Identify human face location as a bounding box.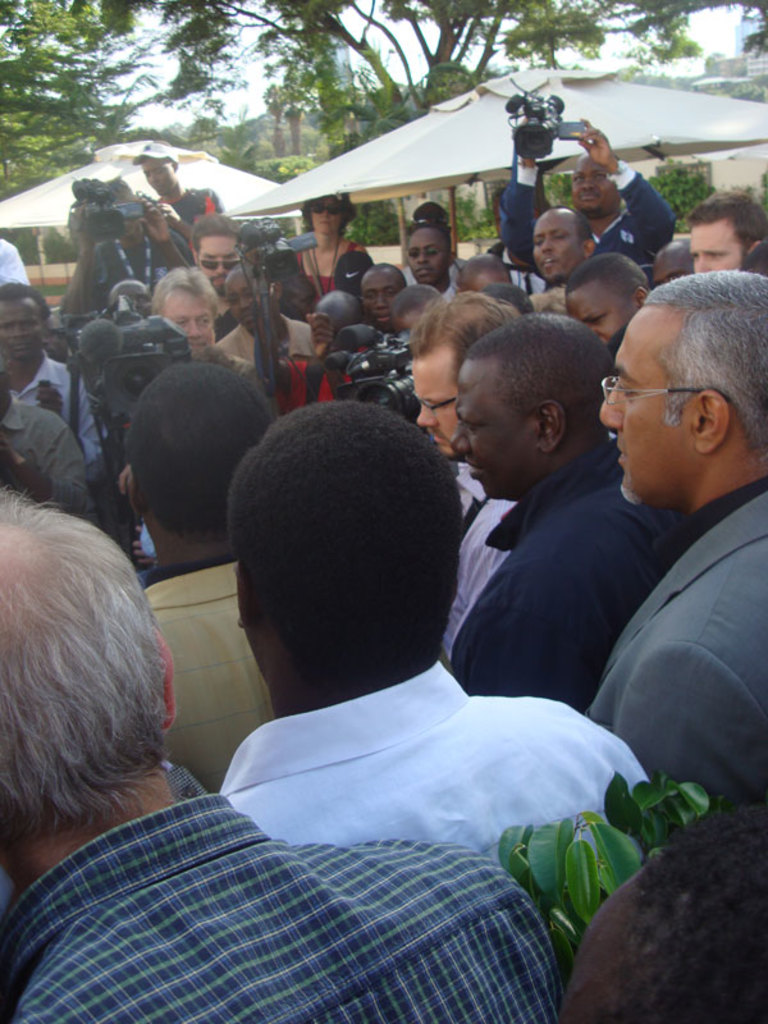
pyautogui.locateOnScreen(561, 283, 628, 339).
